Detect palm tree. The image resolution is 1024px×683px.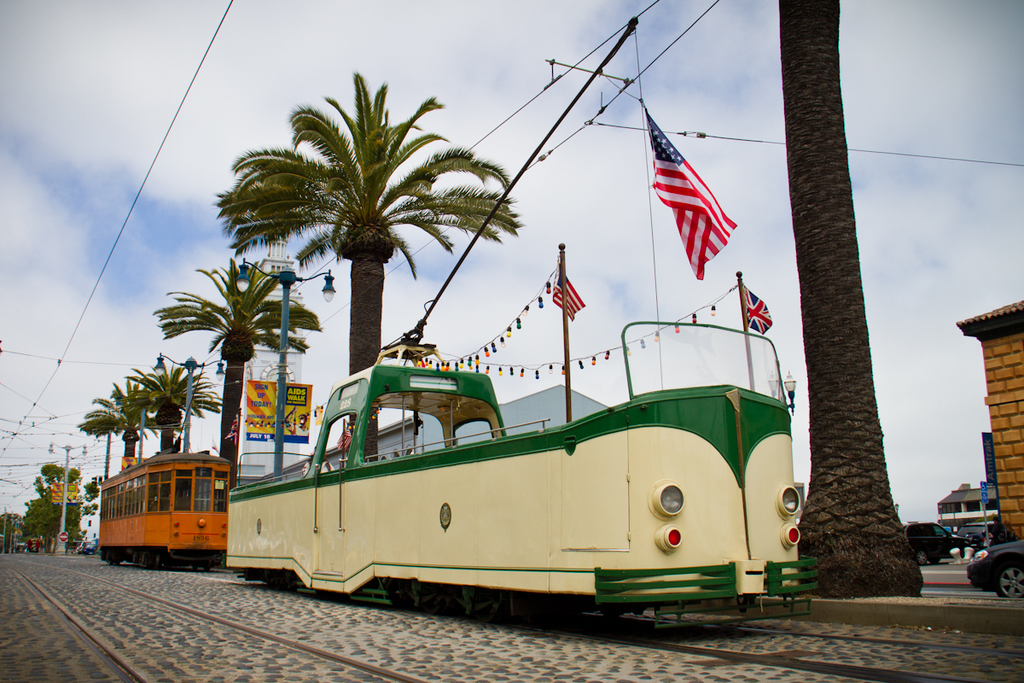
region(11, 490, 79, 546).
